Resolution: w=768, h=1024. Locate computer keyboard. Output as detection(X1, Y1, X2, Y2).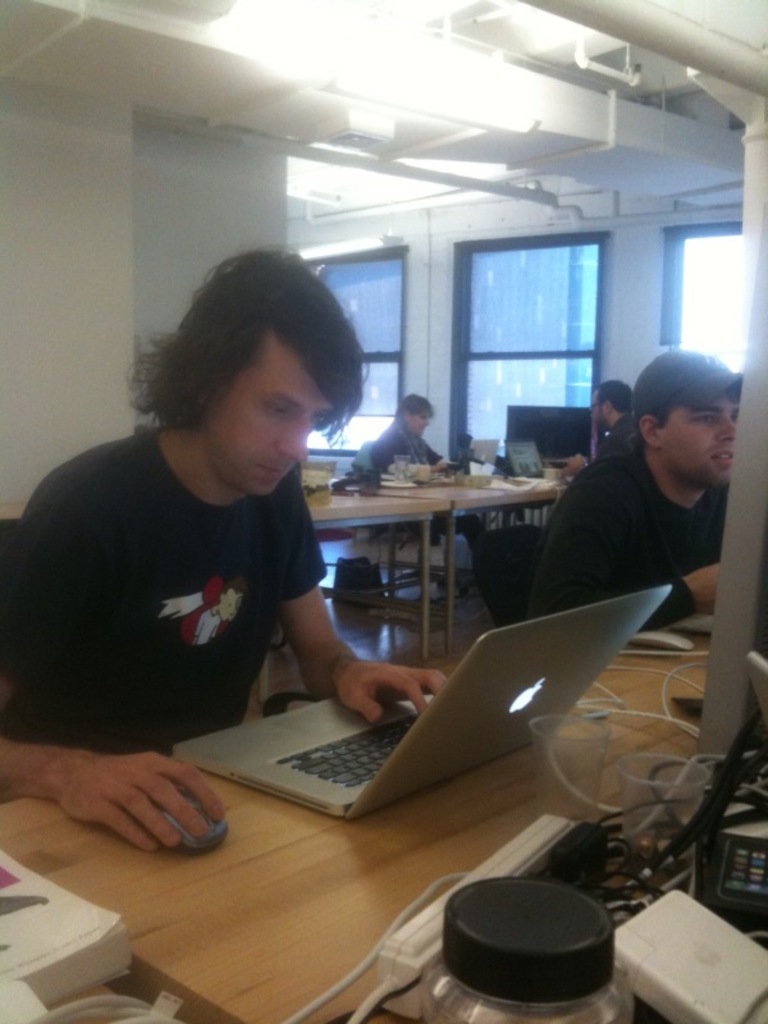
detection(274, 716, 419, 791).
